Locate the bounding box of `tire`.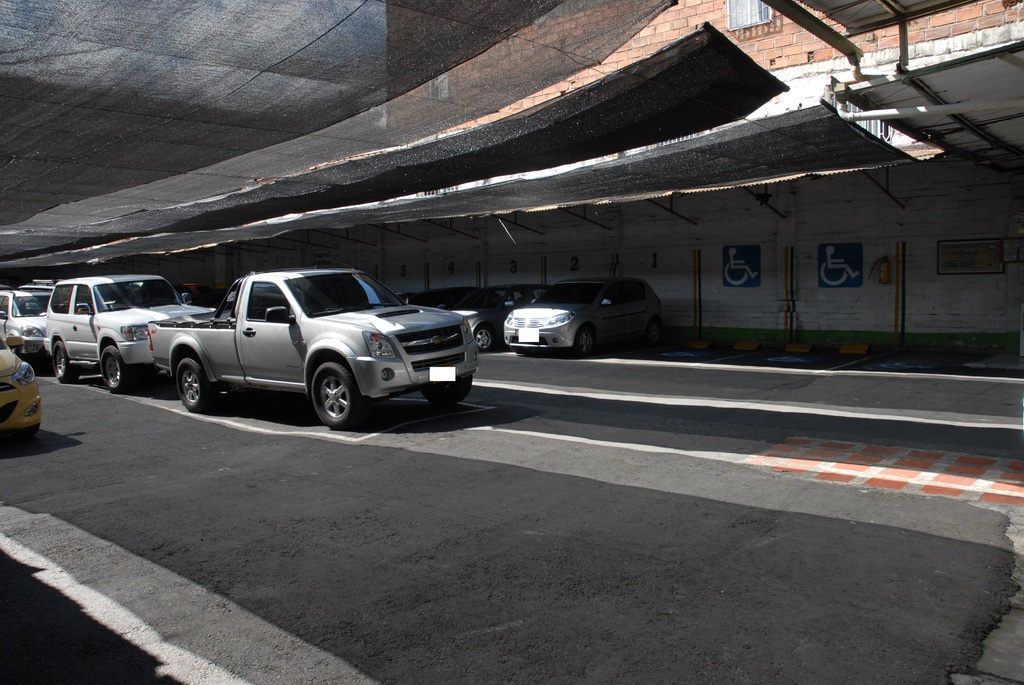
Bounding box: BBox(309, 356, 371, 425).
